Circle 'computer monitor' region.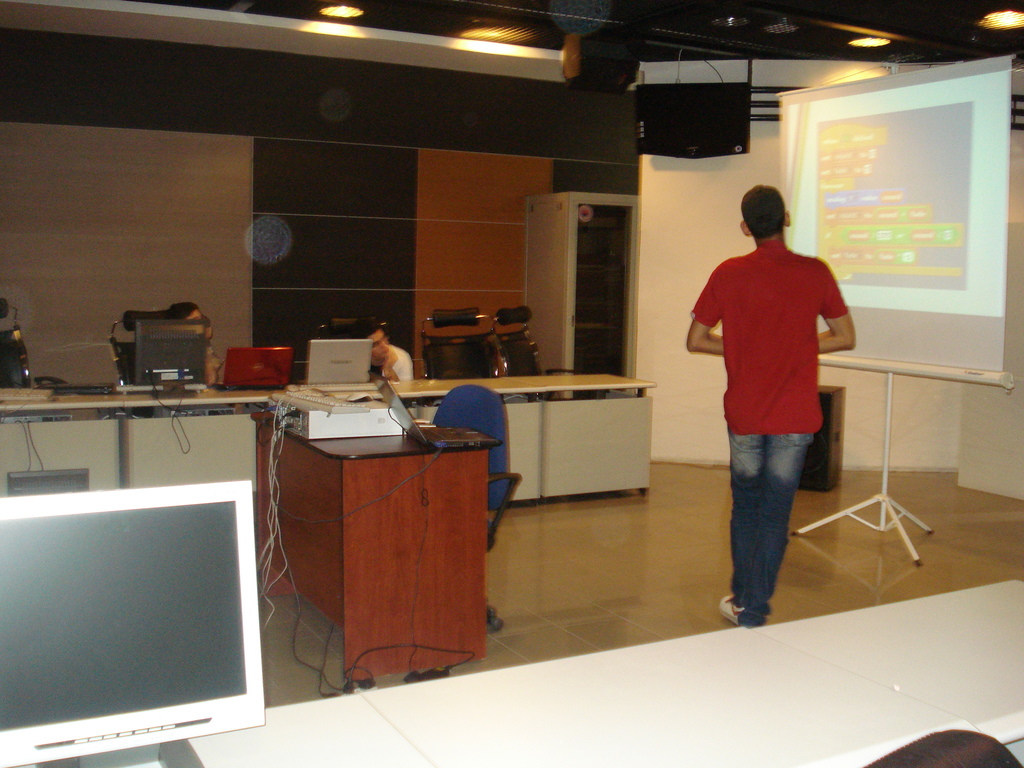
Region: bbox(133, 316, 212, 398).
